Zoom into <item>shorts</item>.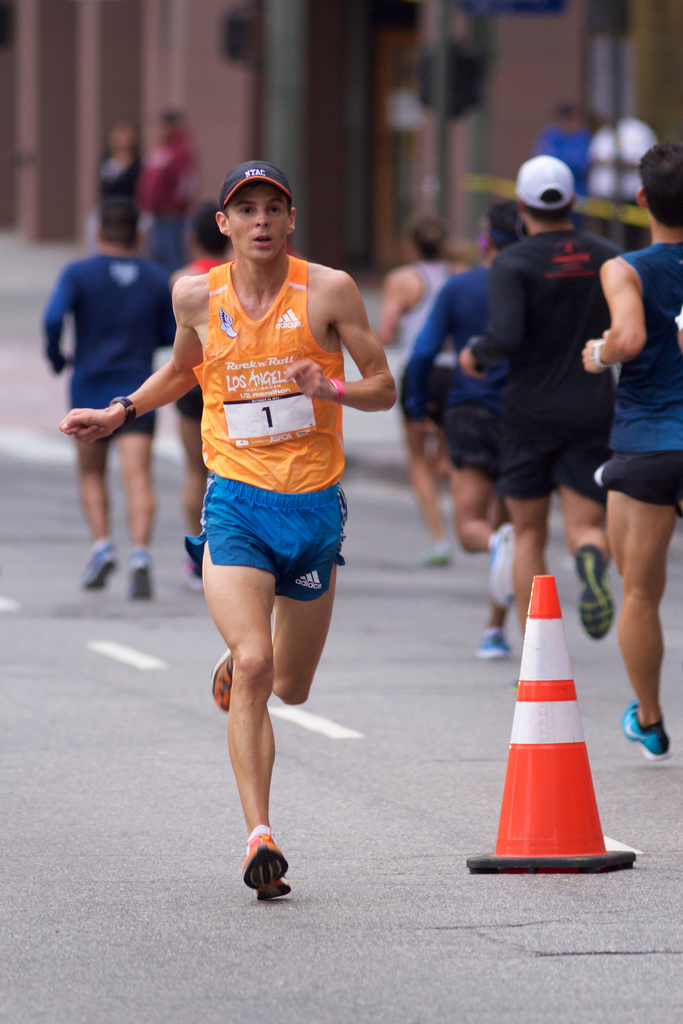
Zoom target: Rect(500, 443, 600, 497).
